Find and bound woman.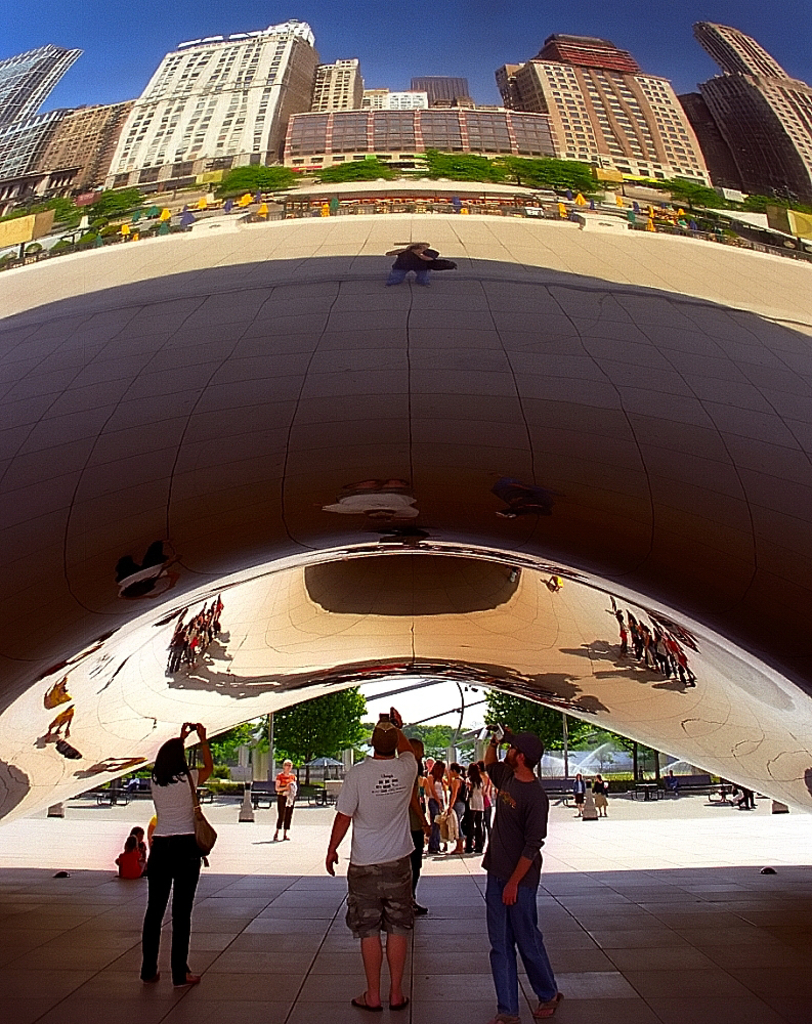
Bound: l=573, t=771, r=585, b=819.
